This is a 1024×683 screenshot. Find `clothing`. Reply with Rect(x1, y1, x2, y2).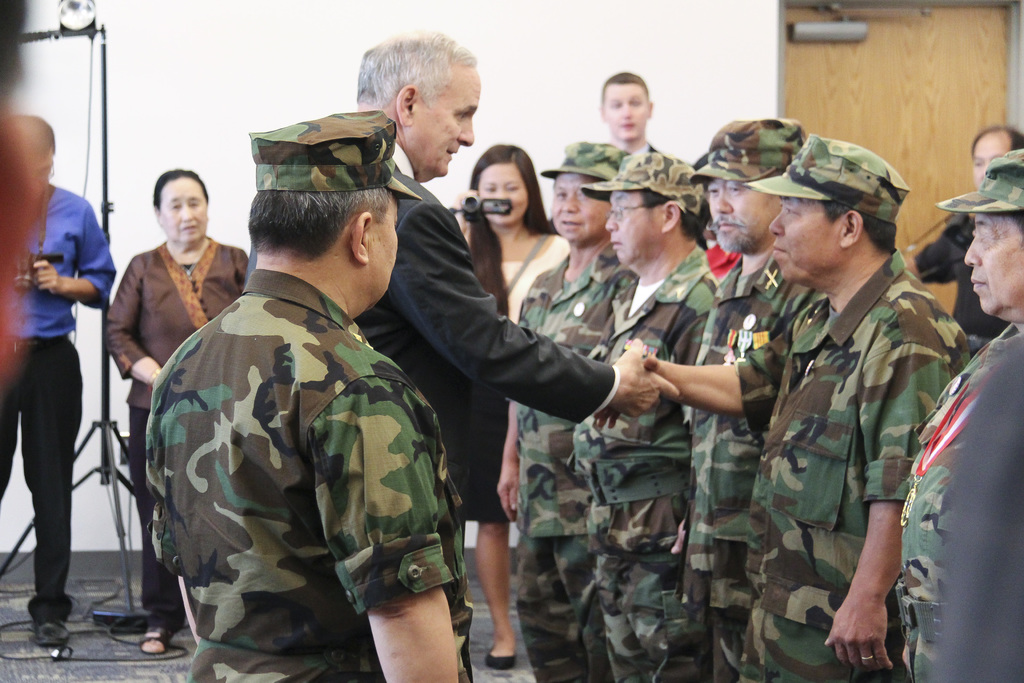
Rect(931, 340, 1023, 682).
